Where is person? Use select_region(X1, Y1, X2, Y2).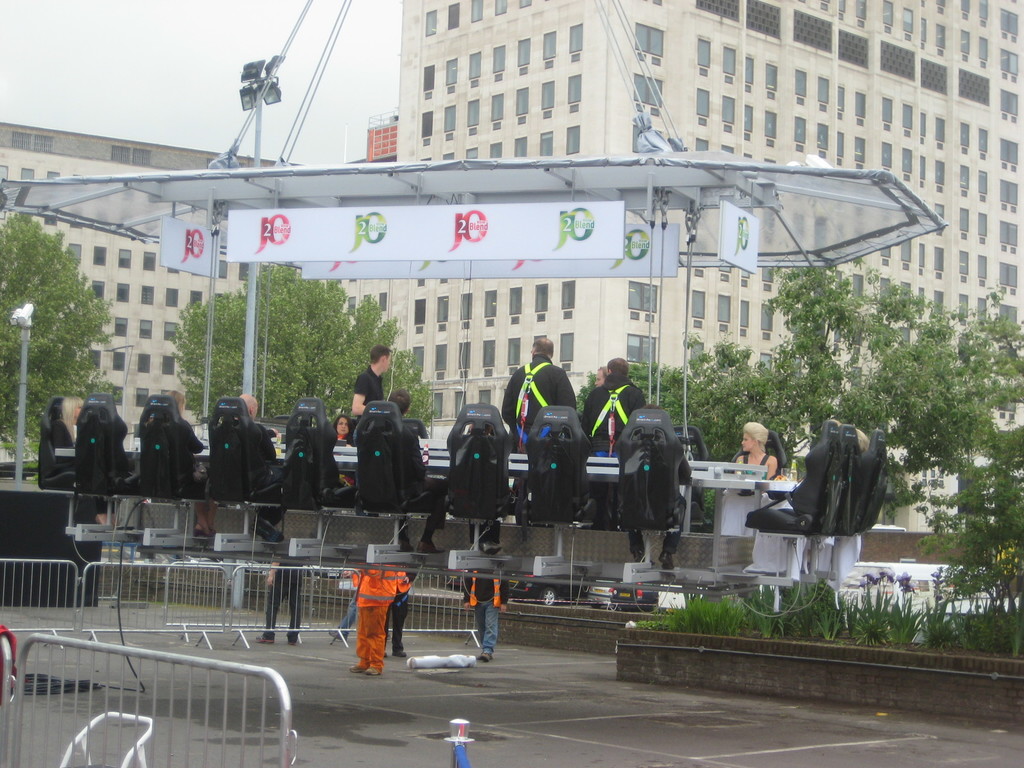
select_region(586, 355, 649, 451).
